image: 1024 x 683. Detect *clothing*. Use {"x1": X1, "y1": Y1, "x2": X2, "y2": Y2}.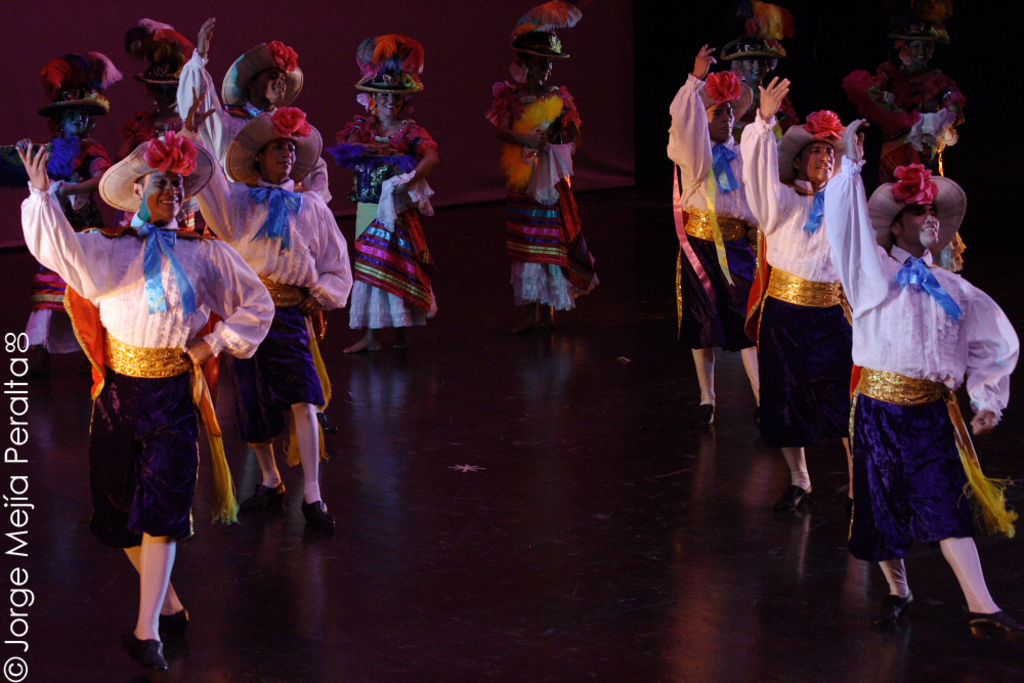
{"x1": 665, "y1": 73, "x2": 764, "y2": 352}.
